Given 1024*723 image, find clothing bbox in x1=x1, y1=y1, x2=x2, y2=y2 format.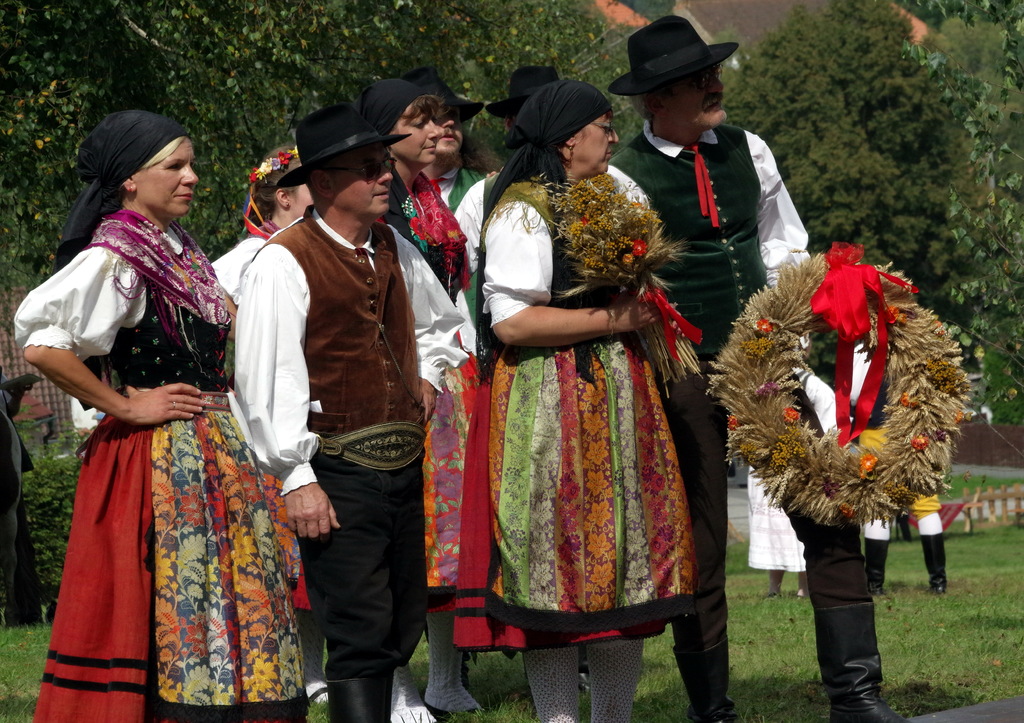
x1=611, y1=142, x2=873, y2=615.
